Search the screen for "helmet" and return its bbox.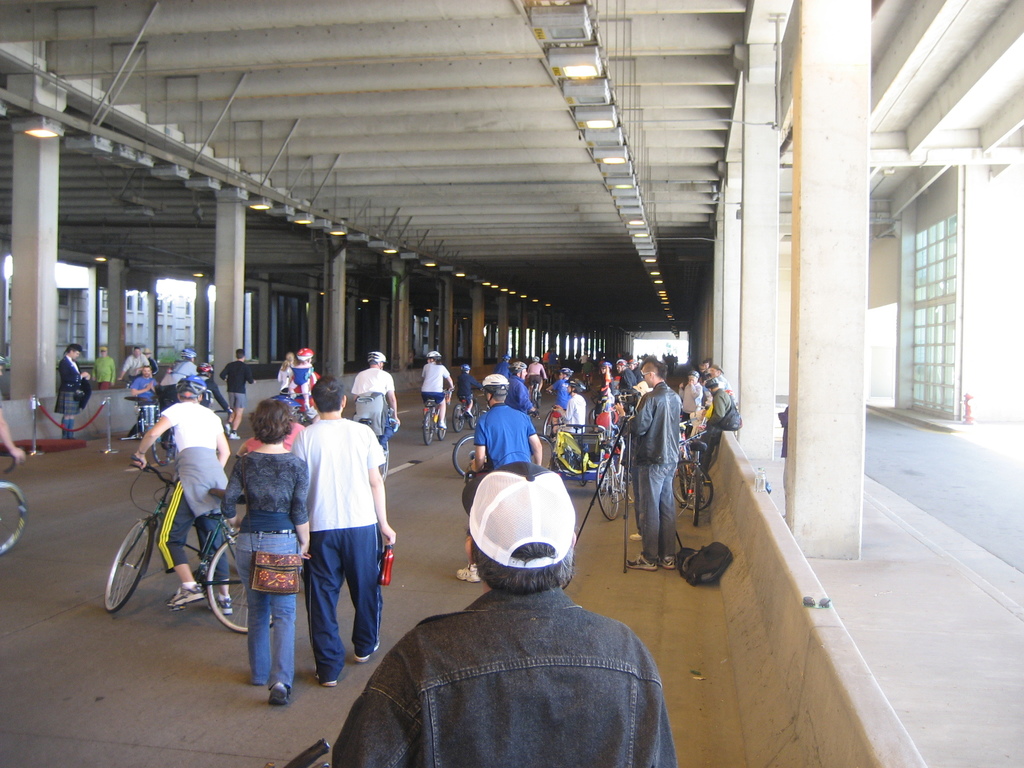
Found: 482/373/510/406.
